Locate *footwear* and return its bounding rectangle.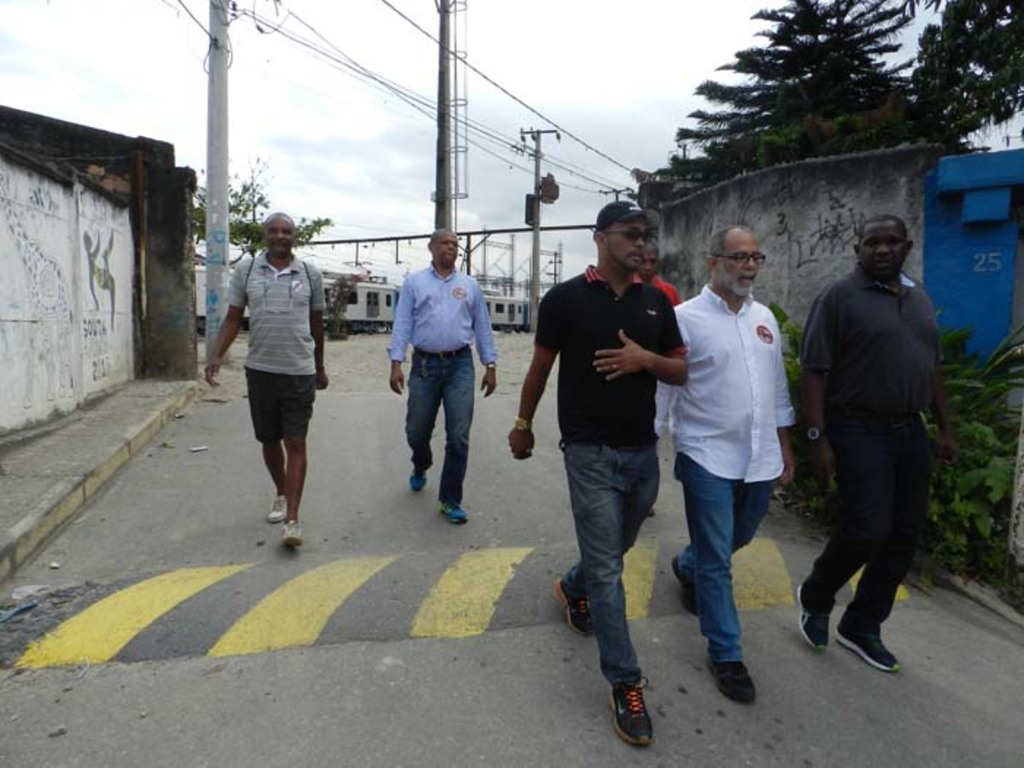
box(440, 497, 470, 527).
